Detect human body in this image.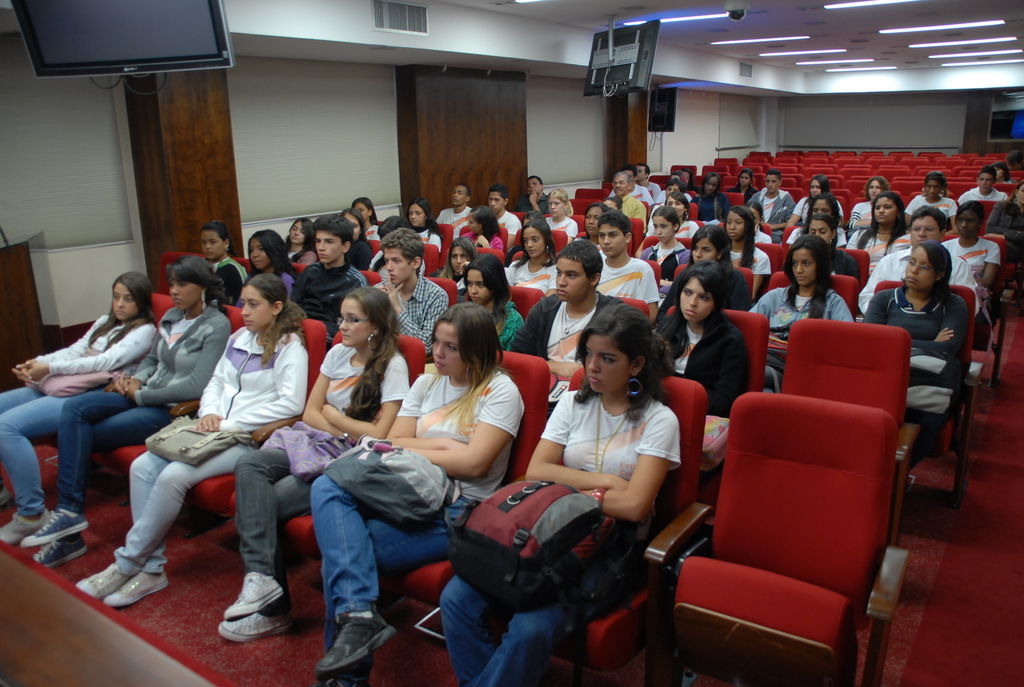
Detection: <box>991,162,1012,184</box>.
